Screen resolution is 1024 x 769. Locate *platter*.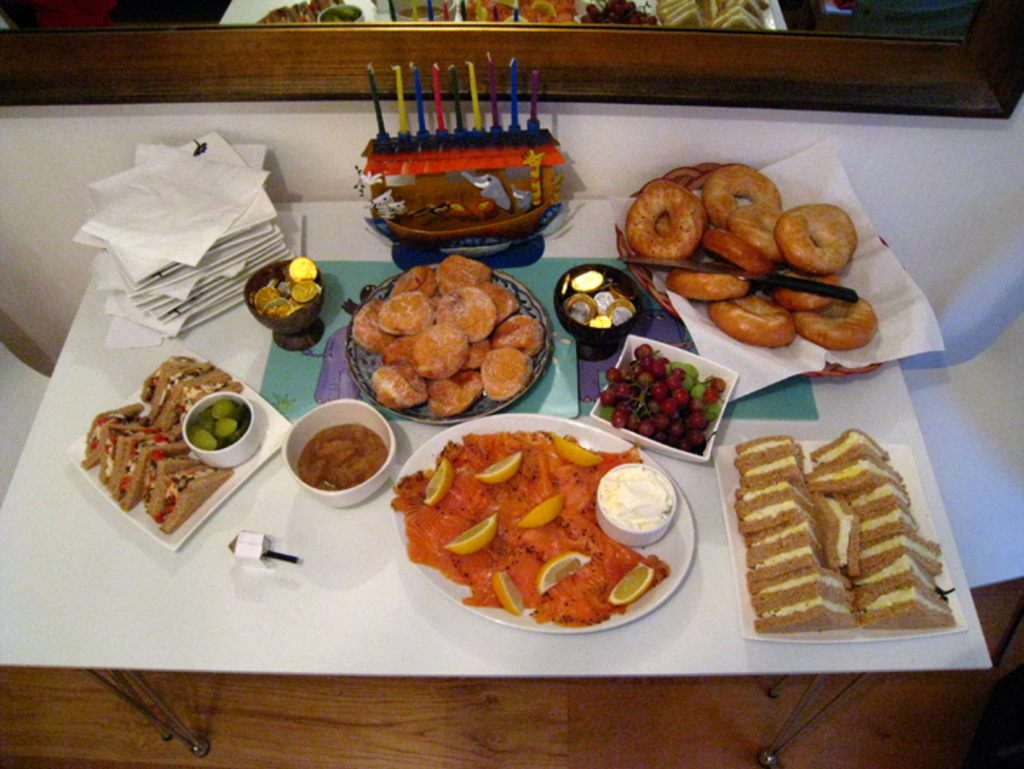
rect(351, 270, 555, 422).
